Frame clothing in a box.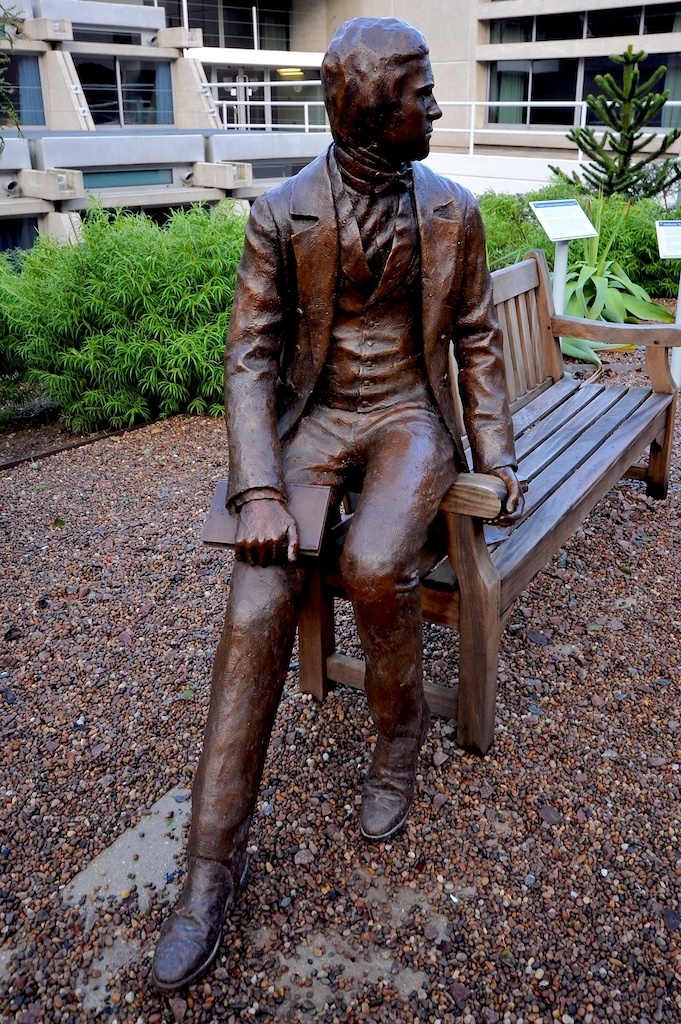
190,141,525,887.
